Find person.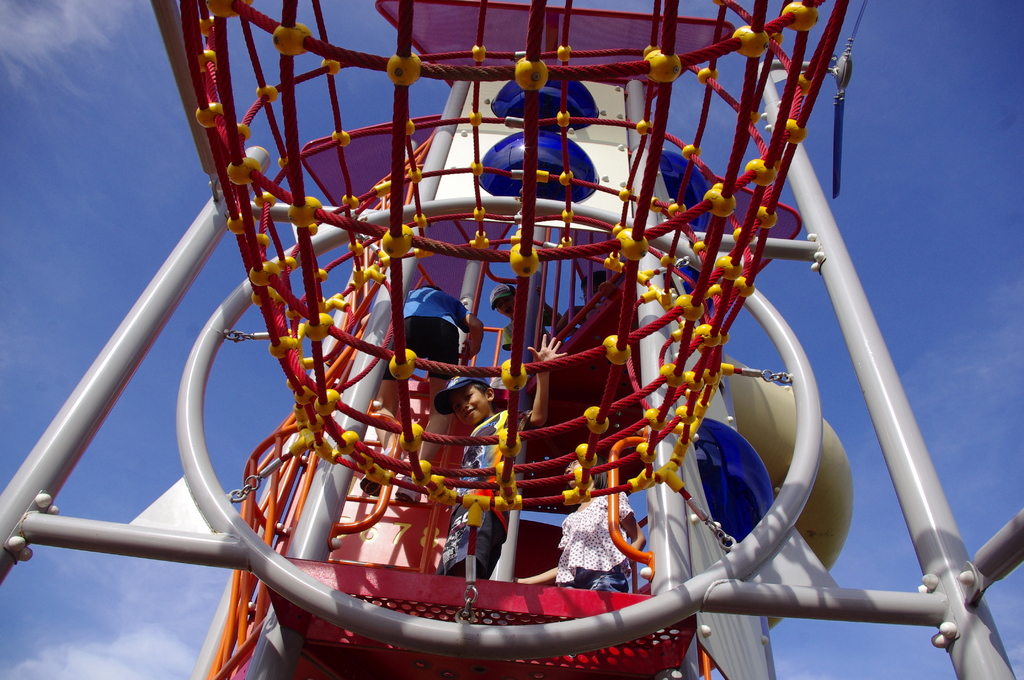
{"left": 579, "top": 270, "right": 609, "bottom": 313}.
